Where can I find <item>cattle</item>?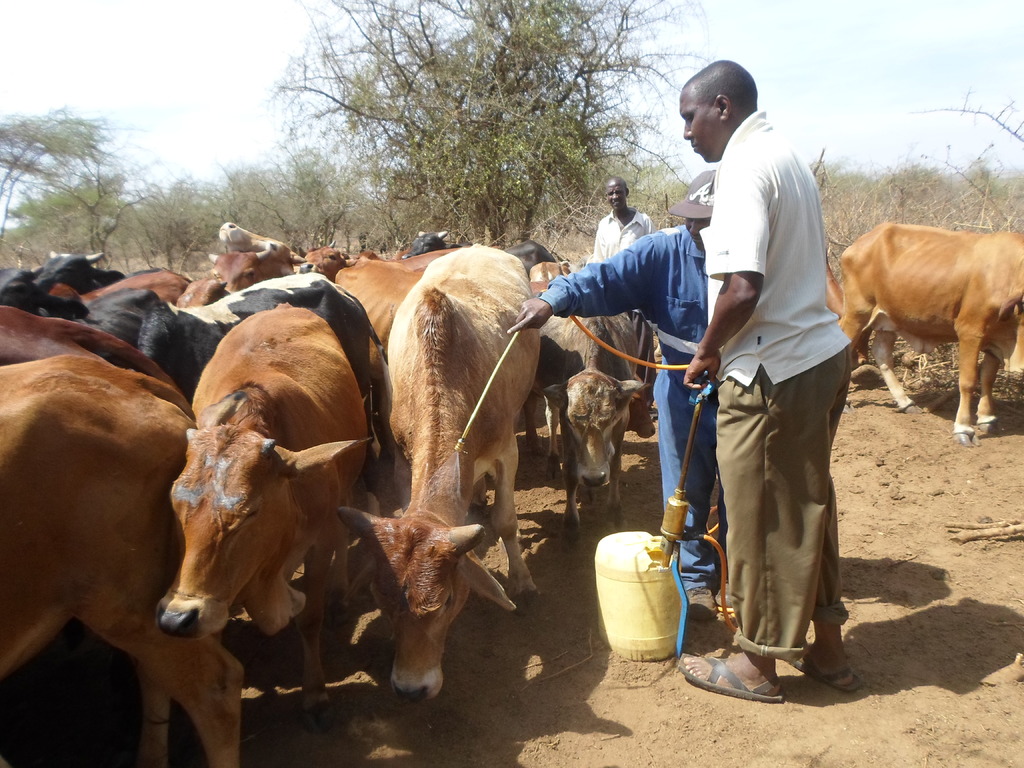
You can find it at {"left": 1, "top": 300, "right": 186, "bottom": 383}.
